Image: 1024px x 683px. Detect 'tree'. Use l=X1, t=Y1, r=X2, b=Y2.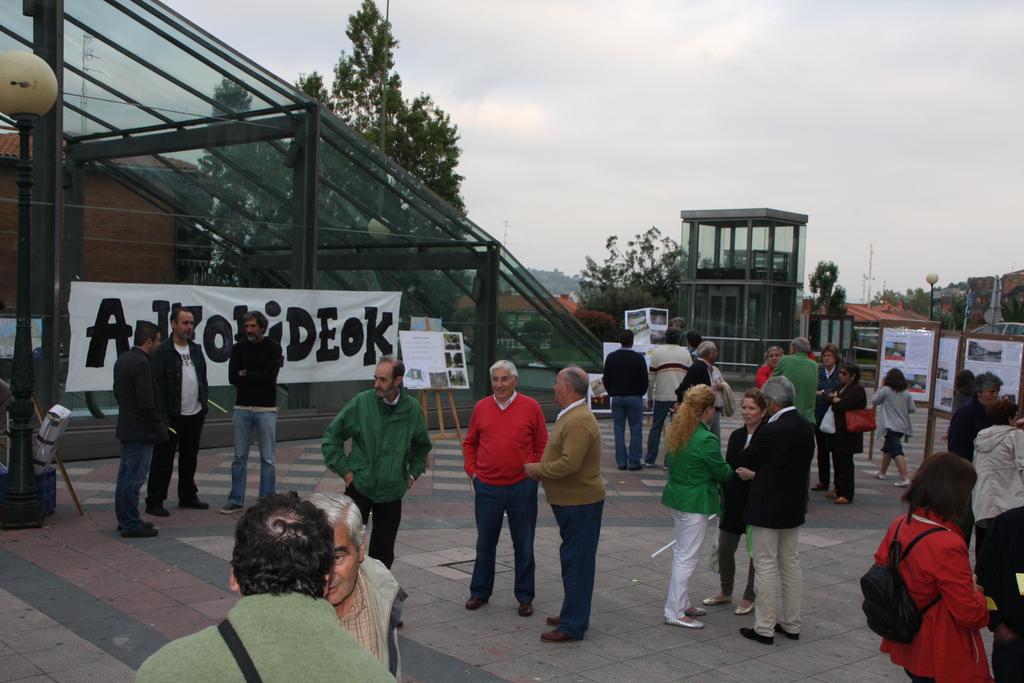
l=798, t=259, r=856, b=350.
